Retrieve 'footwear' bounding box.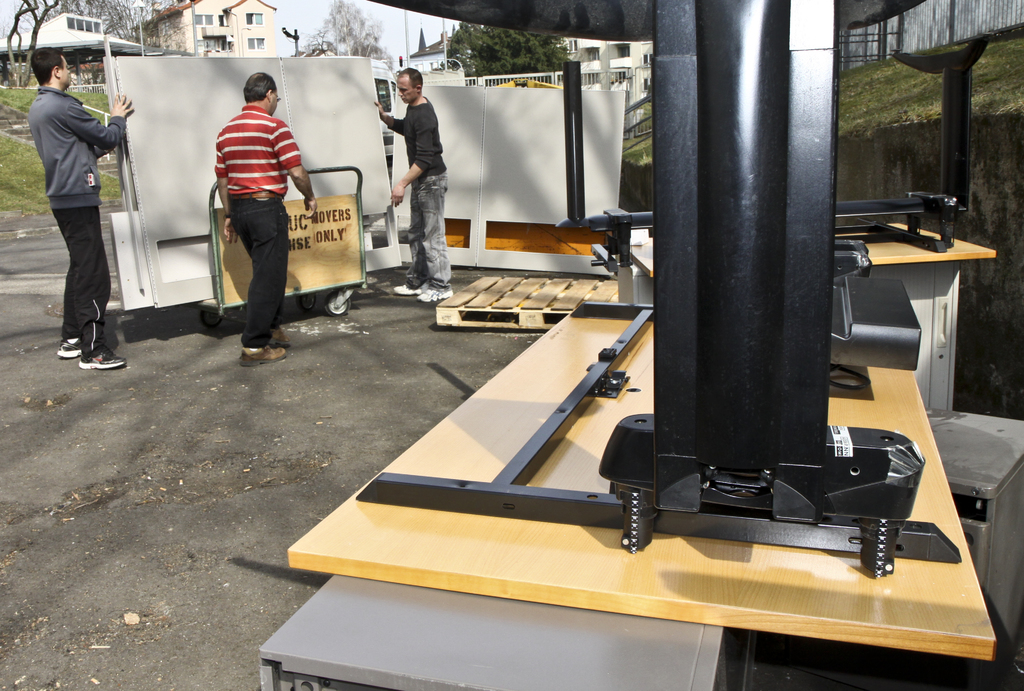
Bounding box: {"x1": 238, "y1": 346, "x2": 286, "y2": 368}.
